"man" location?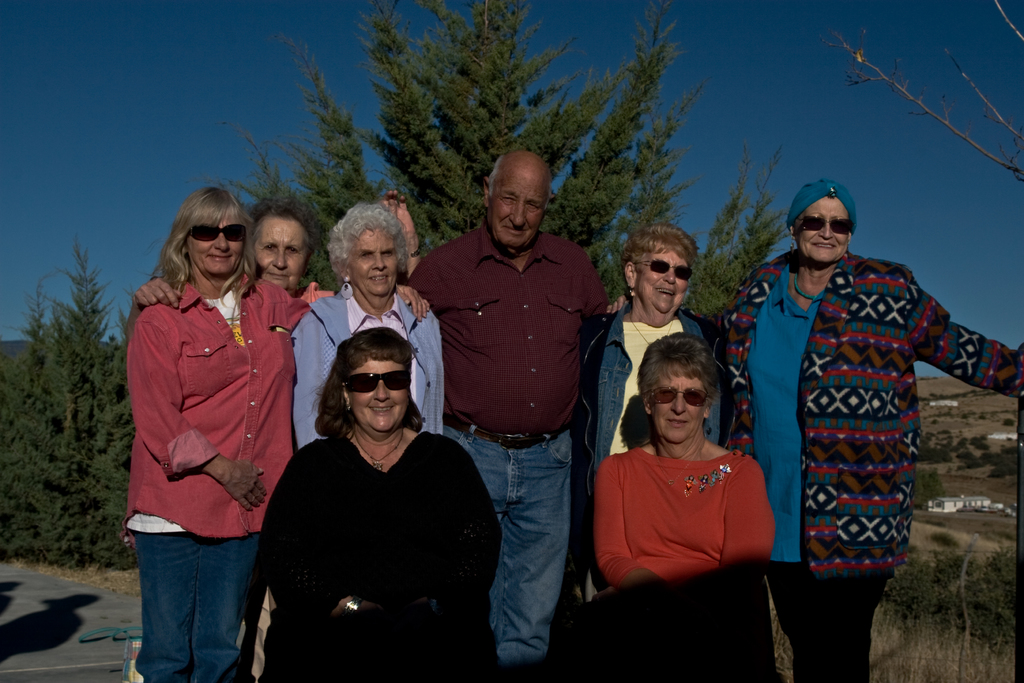
<bbox>412, 144, 622, 639</bbox>
